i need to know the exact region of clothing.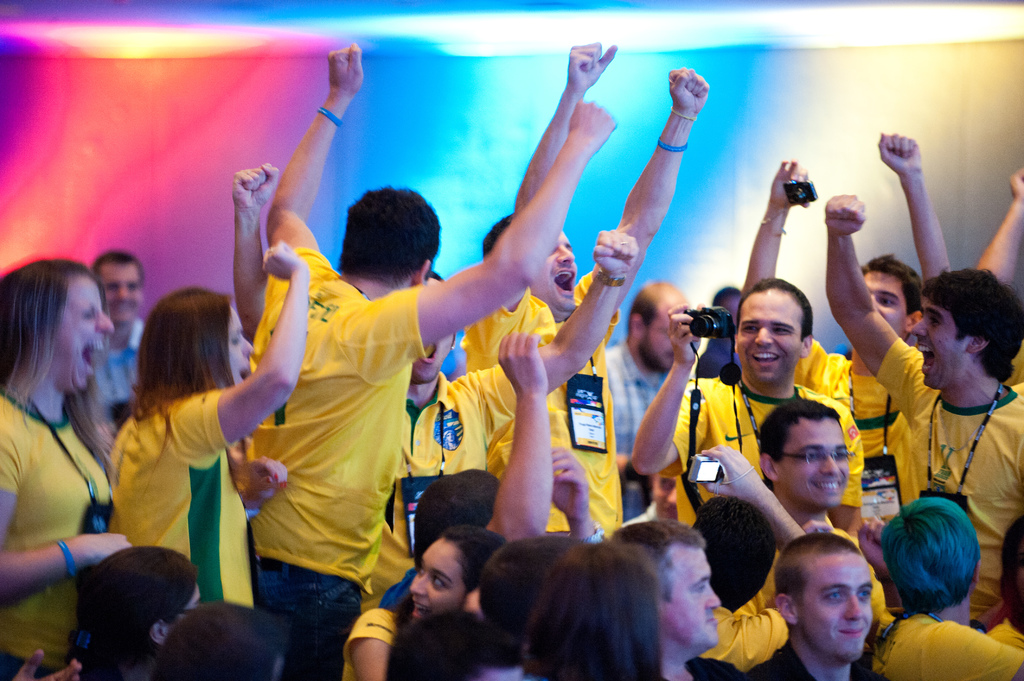
Region: (0,650,81,680).
